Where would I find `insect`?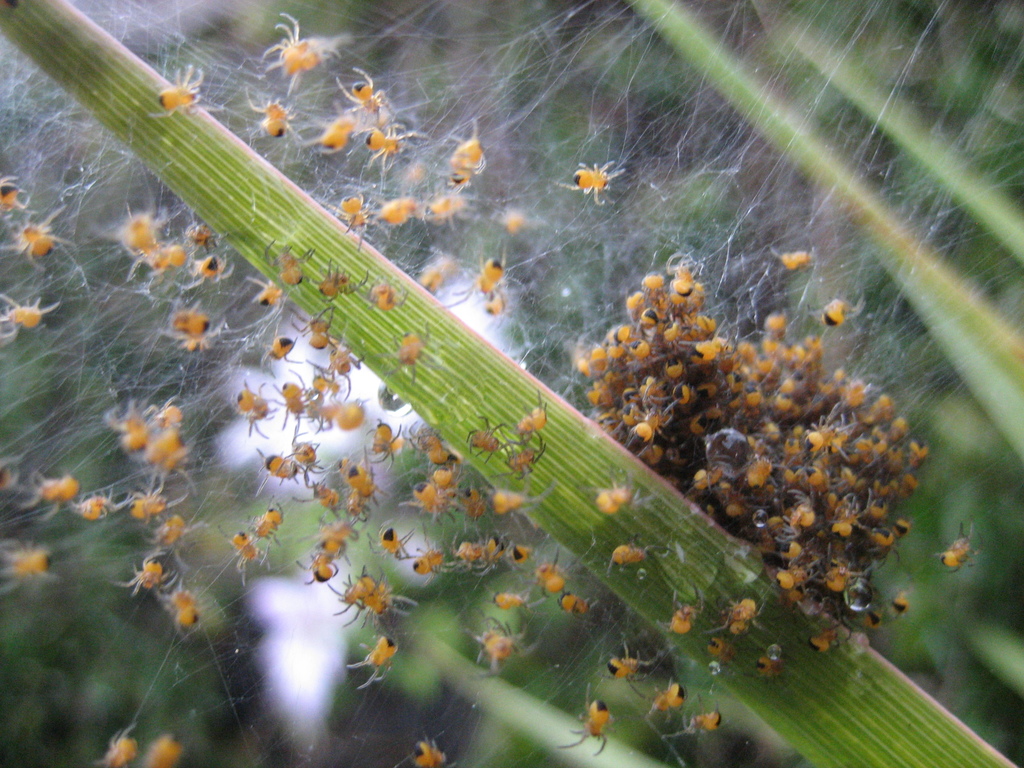
At {"x1": 376, "y1": 196, "x2": 412, "y2": 224}.
